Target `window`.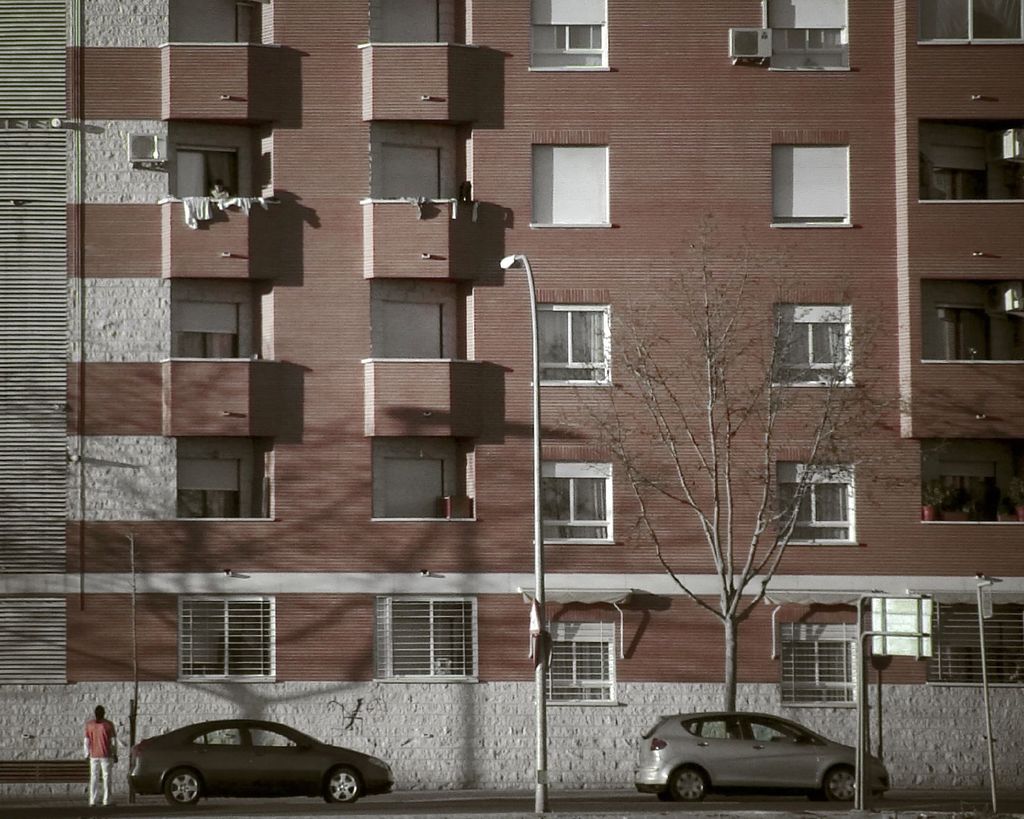
Target region: <region>175, 595, 278, 683</region>.
